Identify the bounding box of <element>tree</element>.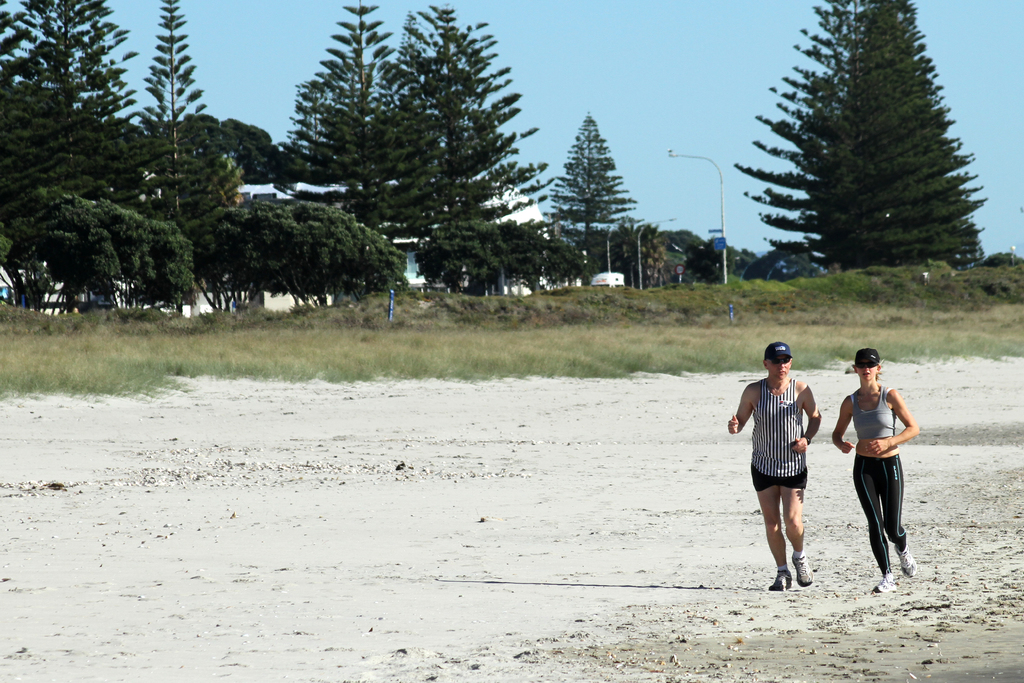
<bbox>552, 114, 643, 276</bbox>.
